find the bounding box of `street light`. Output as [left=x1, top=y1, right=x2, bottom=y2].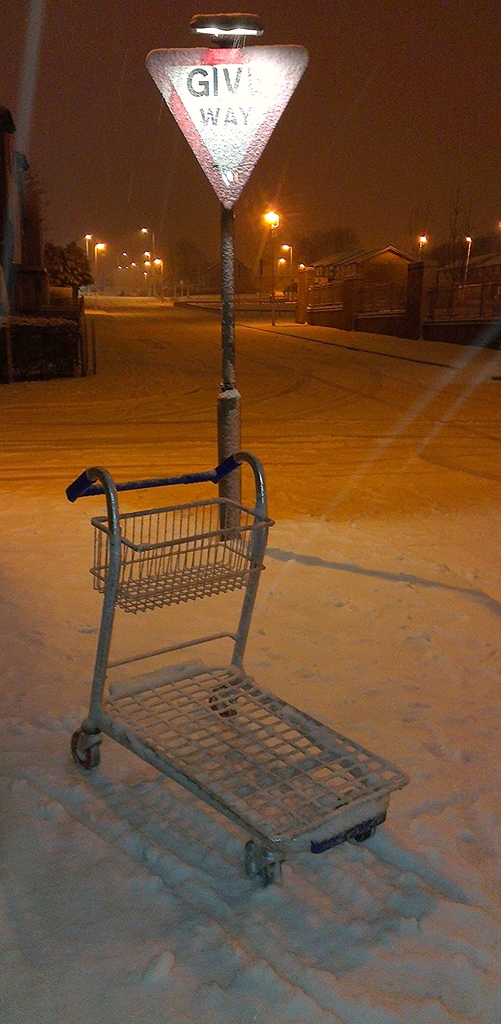
[left=415, top=233, right=431, bottom=260].
